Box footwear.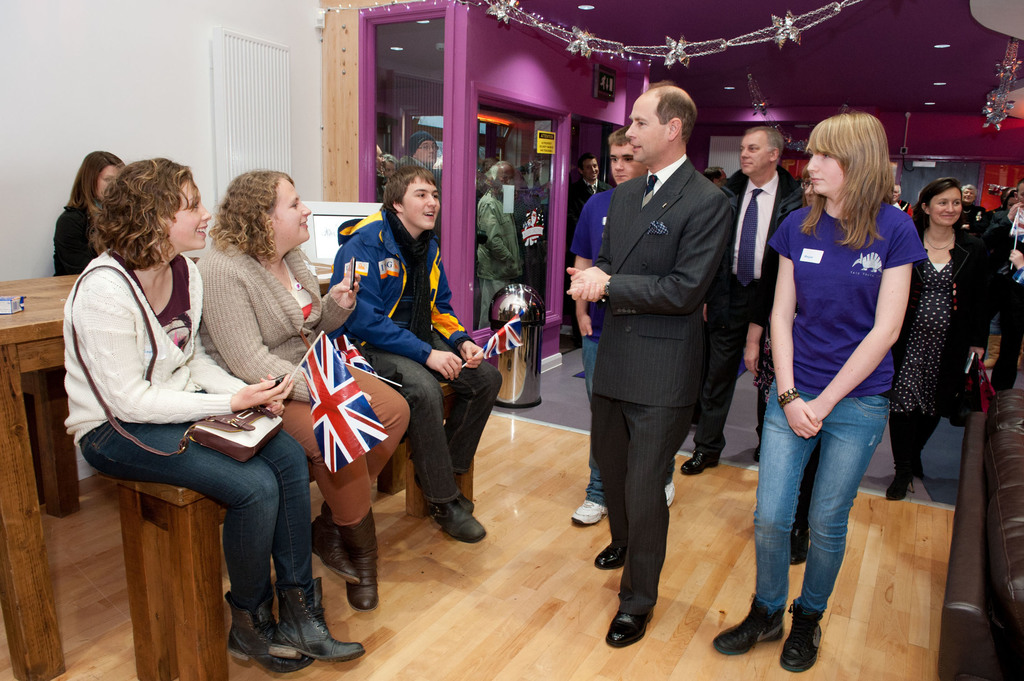
227:591:314:670.
